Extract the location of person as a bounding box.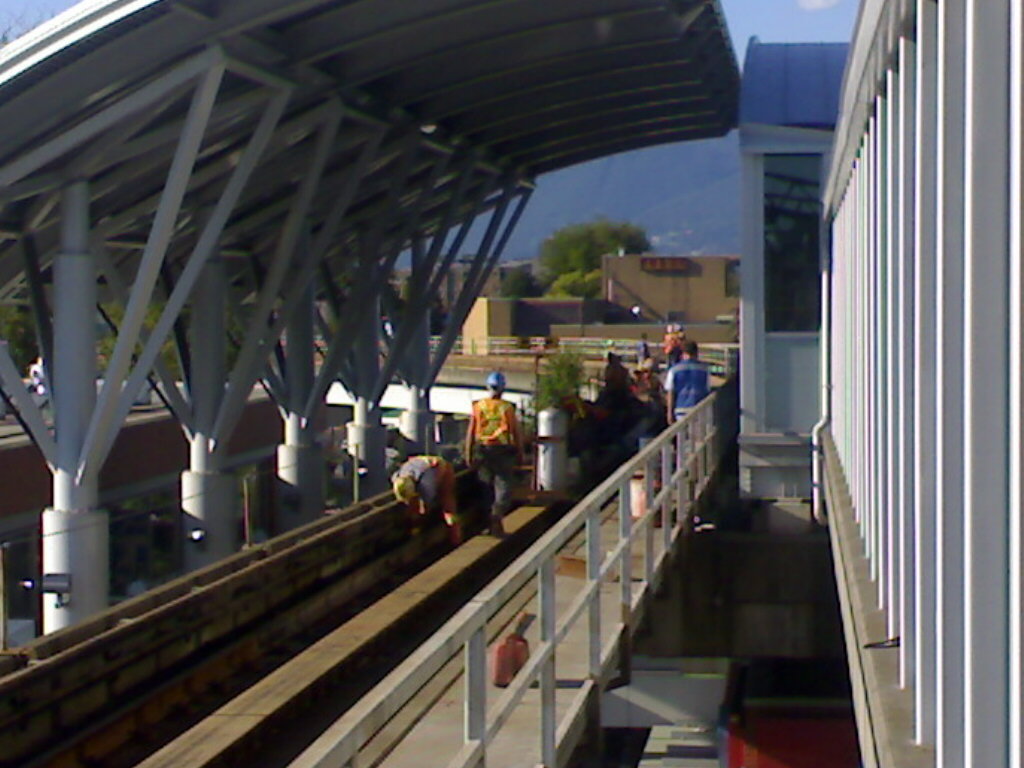
BBox(570, 378, 656, 459).
